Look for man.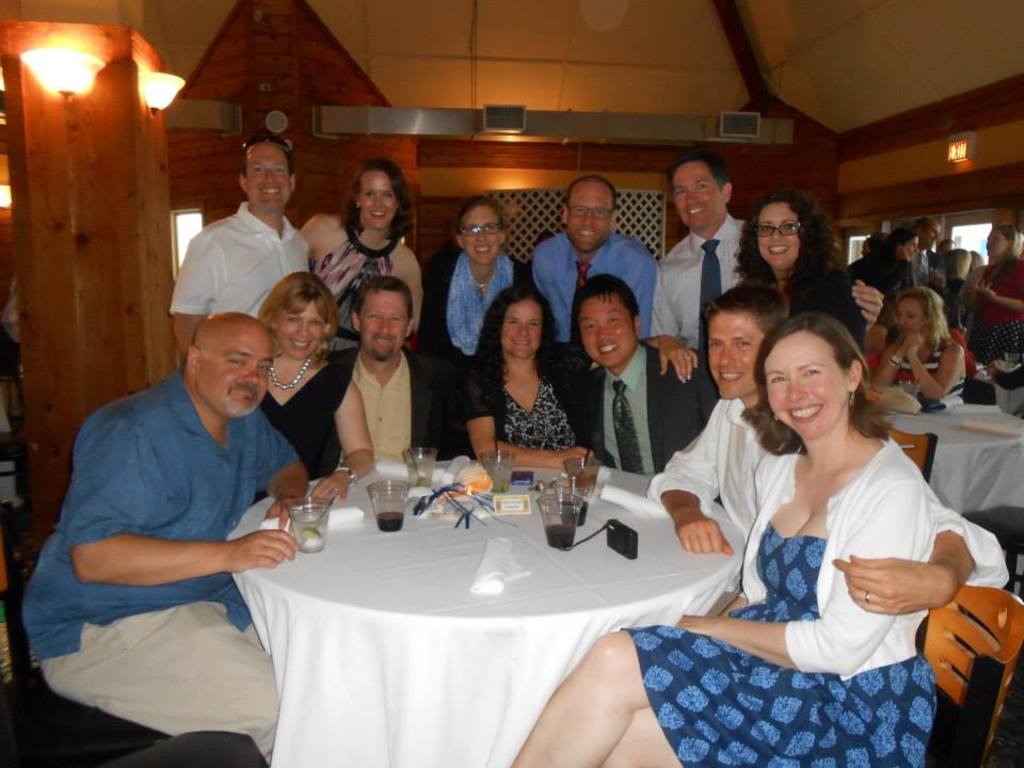
Found: box(555, 270, 715, 478).
